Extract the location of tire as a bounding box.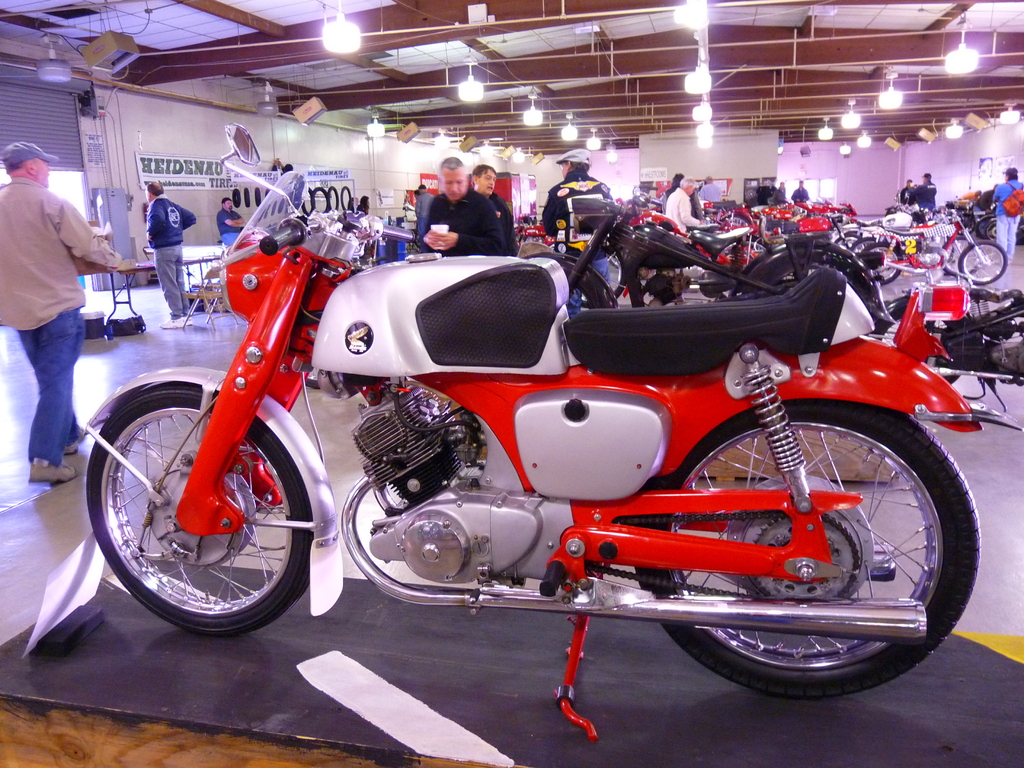
pyautogui.locateOnScreen(976, 213, 997, 244).
